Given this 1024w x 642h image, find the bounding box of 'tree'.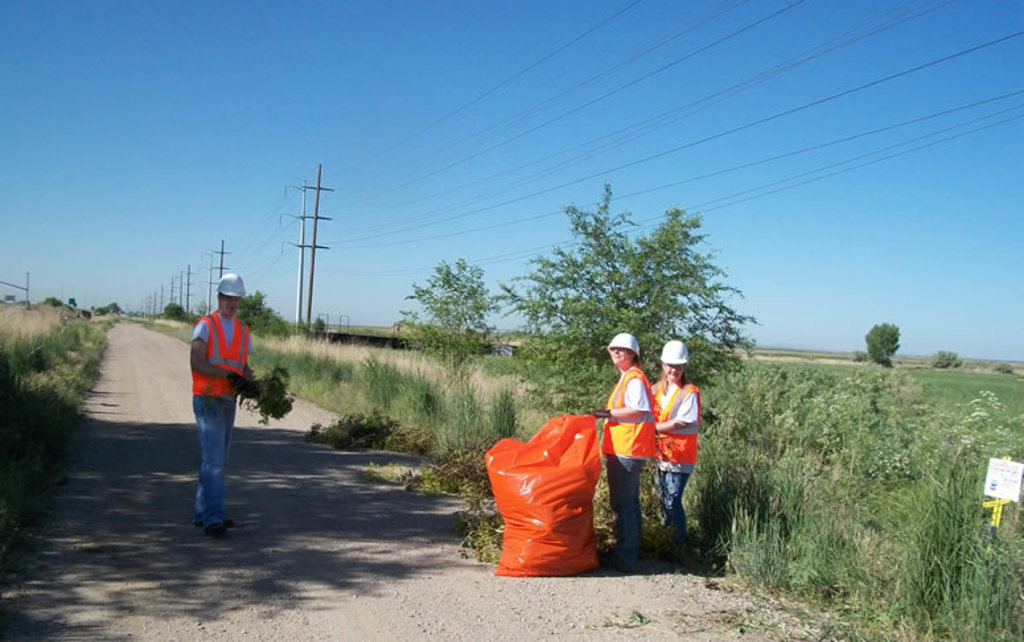
(159, 300, 186, 321).
